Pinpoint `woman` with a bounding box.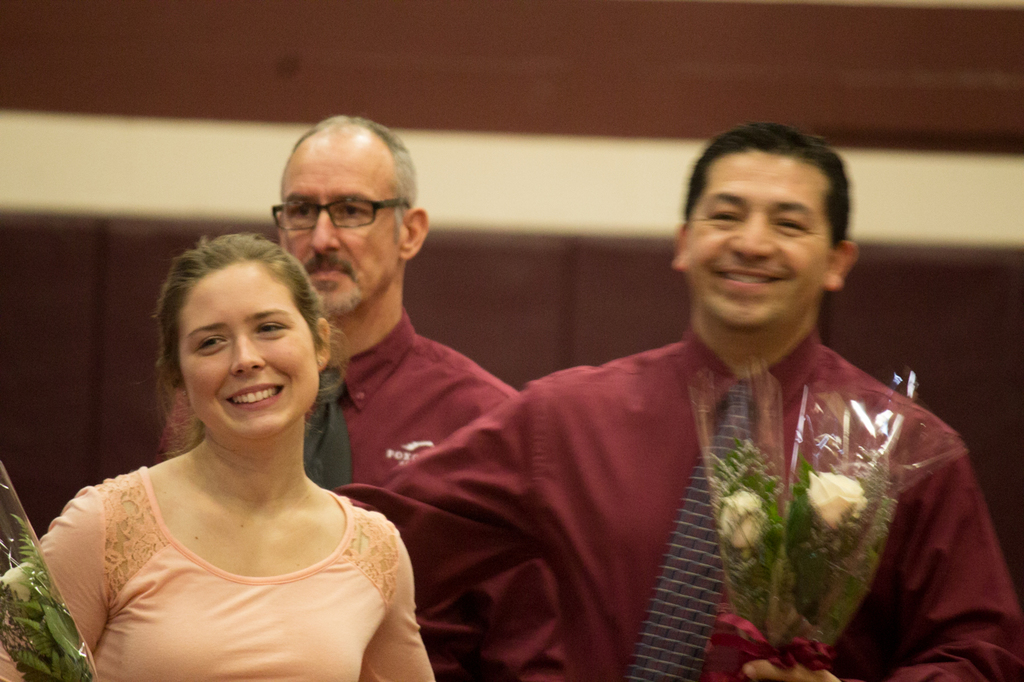
34/215/429/674.
